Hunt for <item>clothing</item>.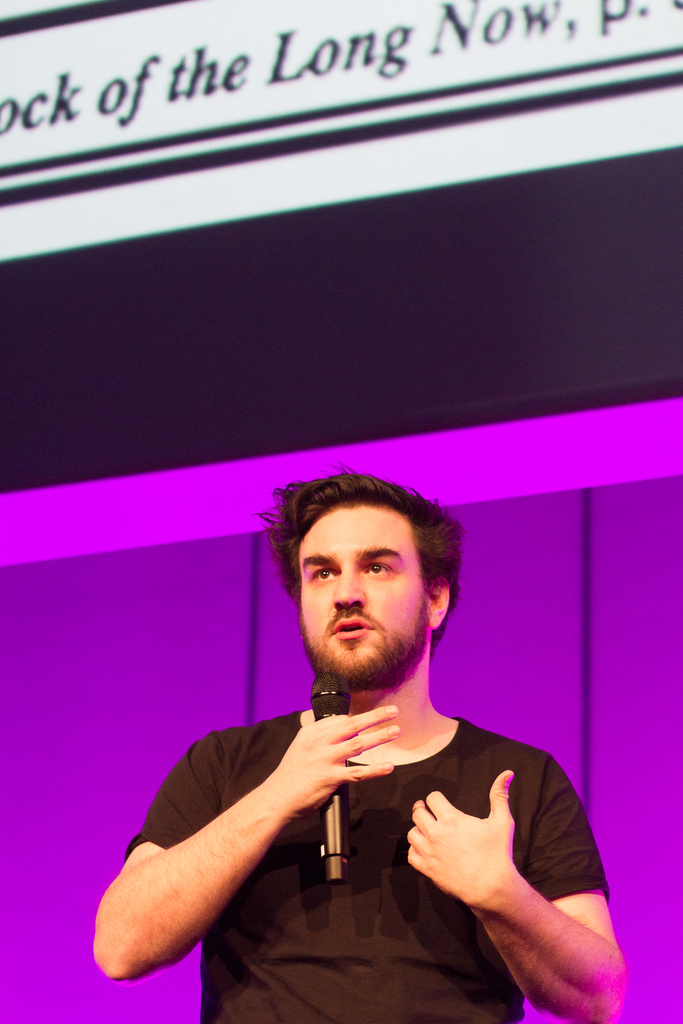
Hunted down at bbox=[119, 708, 613, 1023].
